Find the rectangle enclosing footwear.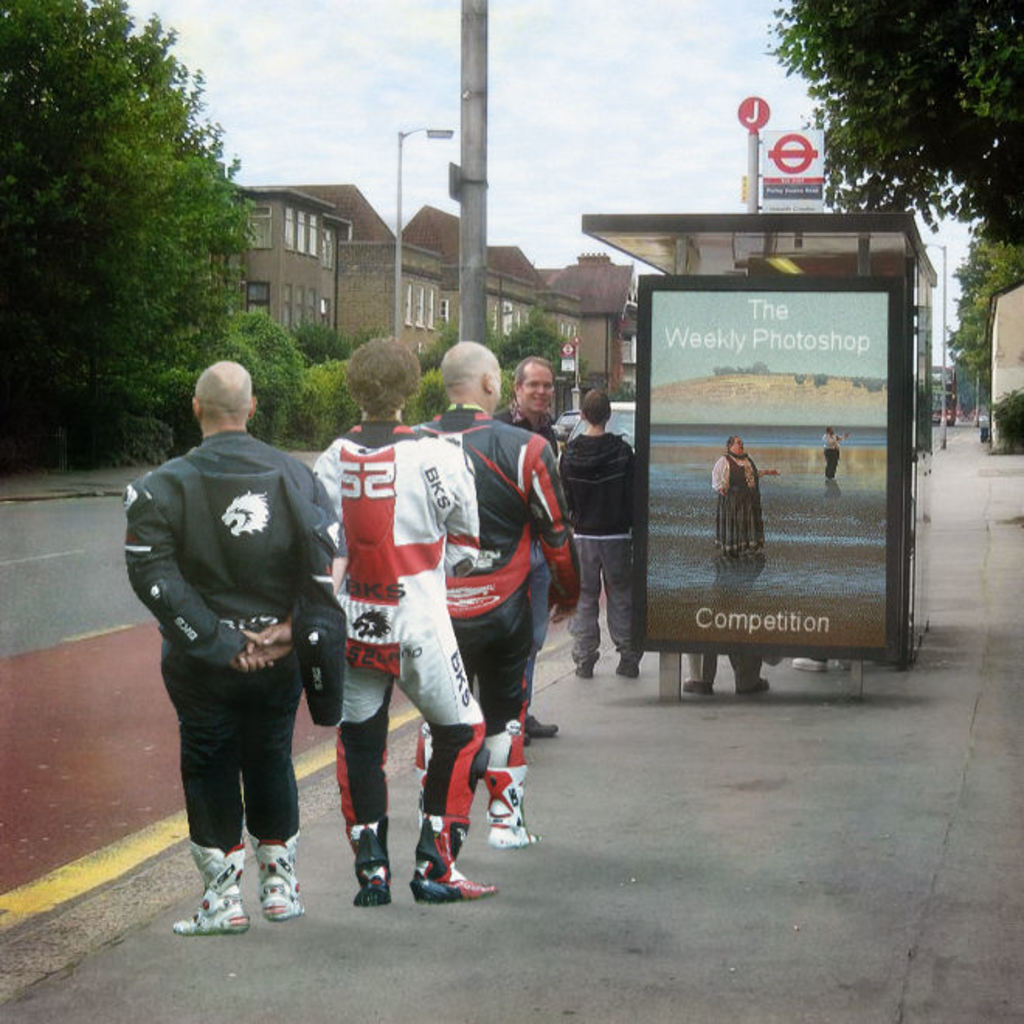
rect(526, 707, 562, 740).
